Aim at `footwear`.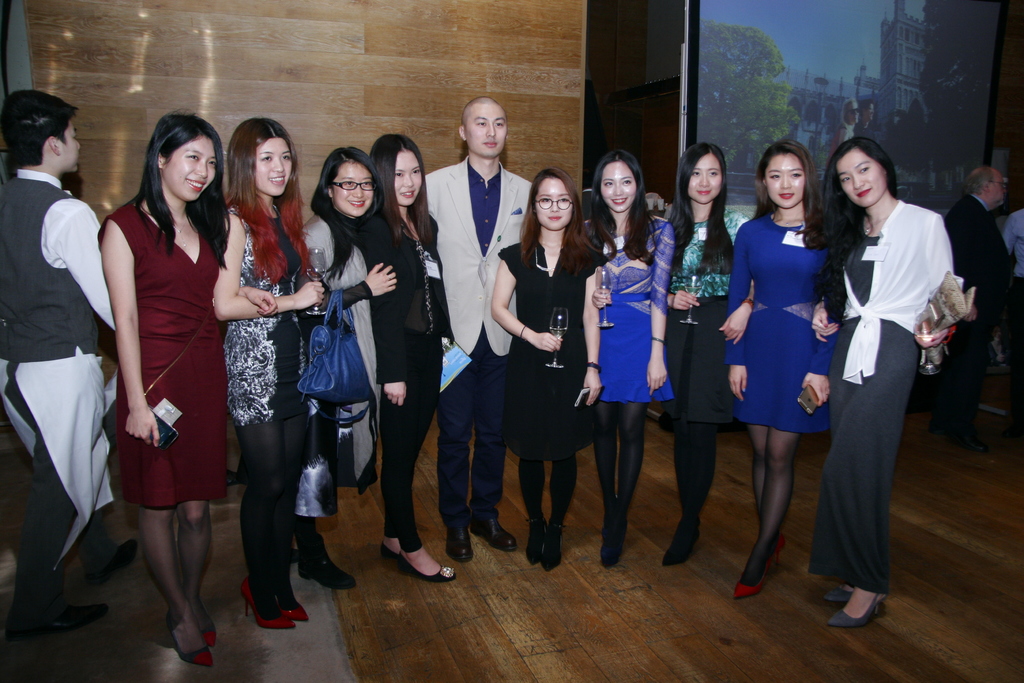
Aimed at left=399, top=559, right=457, bottom=580.
